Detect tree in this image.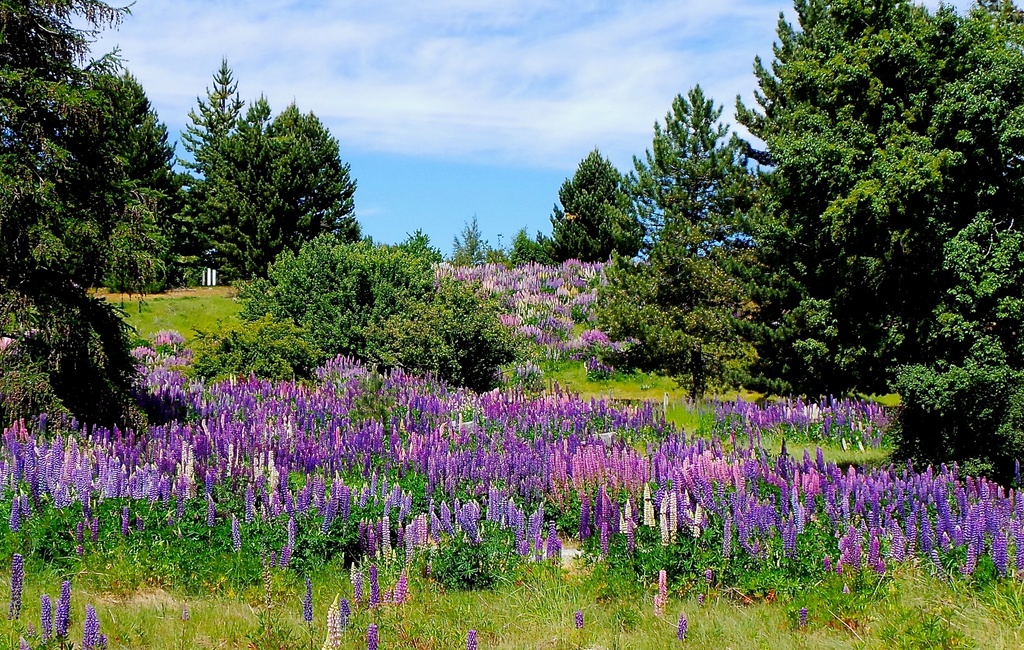
Detection: 522, 142, 649, 262.
